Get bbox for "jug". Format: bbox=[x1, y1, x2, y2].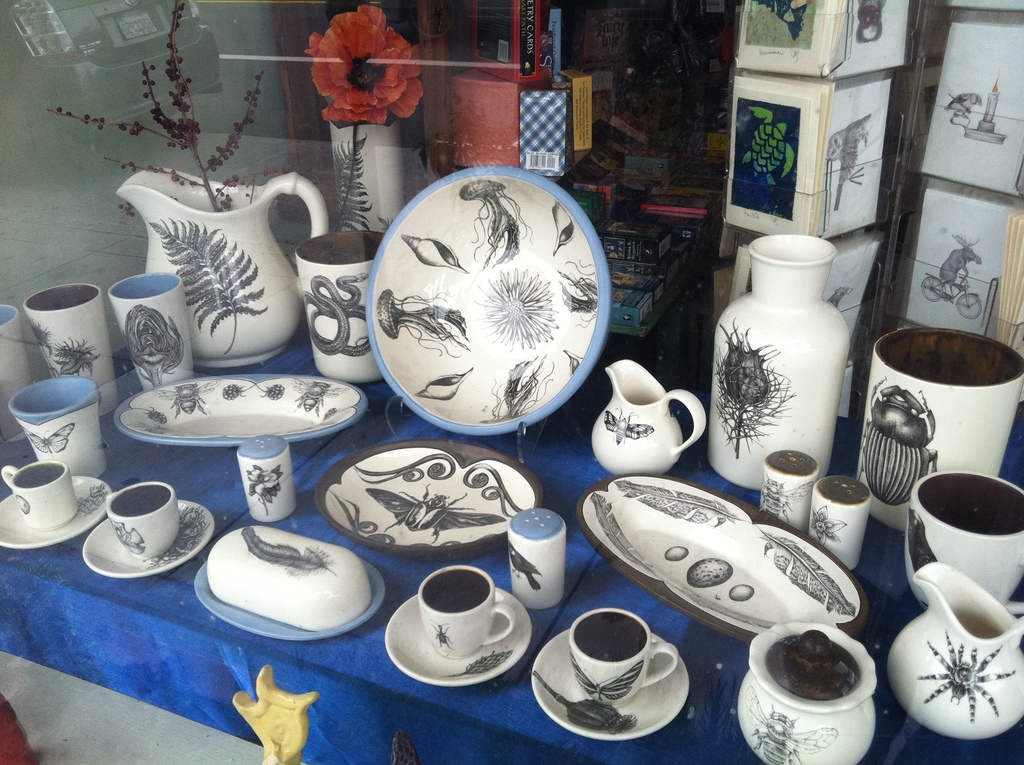
bbox=[885, 560, 1023, 742].
